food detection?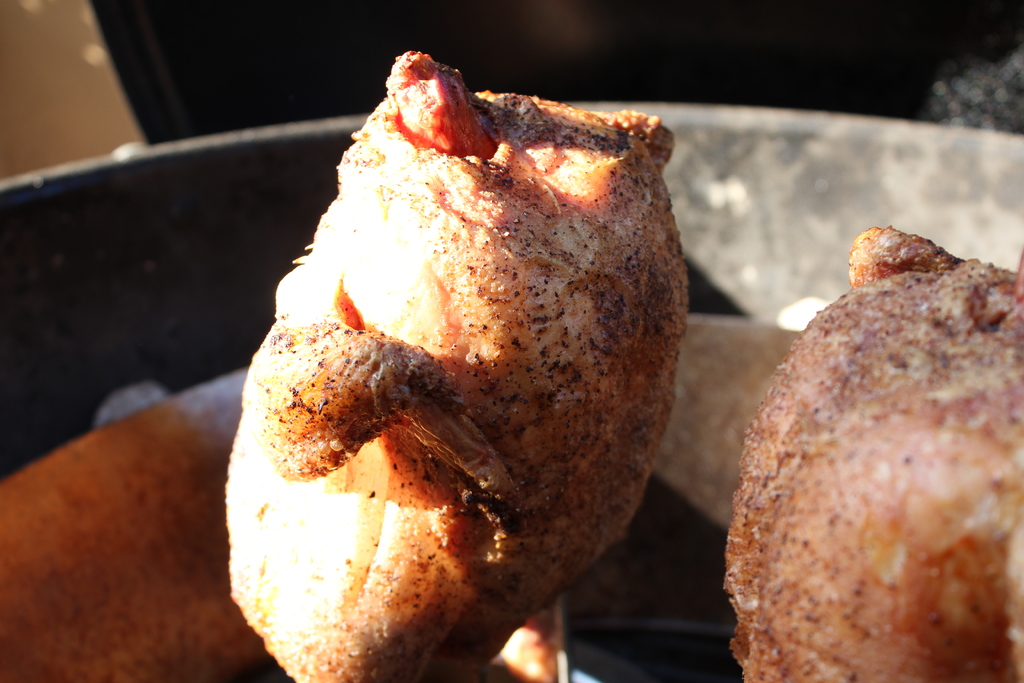
[230, 83, 680, 654]
